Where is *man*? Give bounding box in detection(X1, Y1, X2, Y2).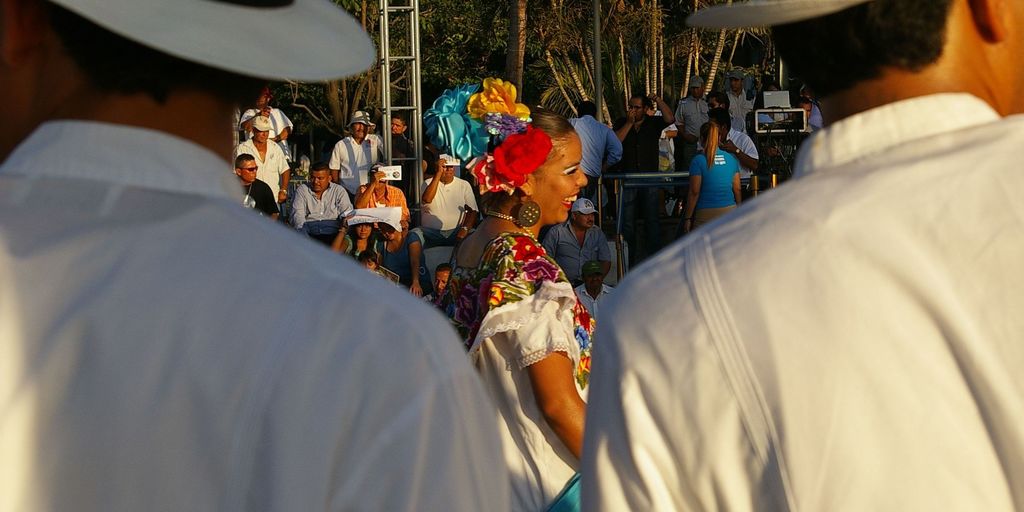
detection(574, 261, 615, 324).
